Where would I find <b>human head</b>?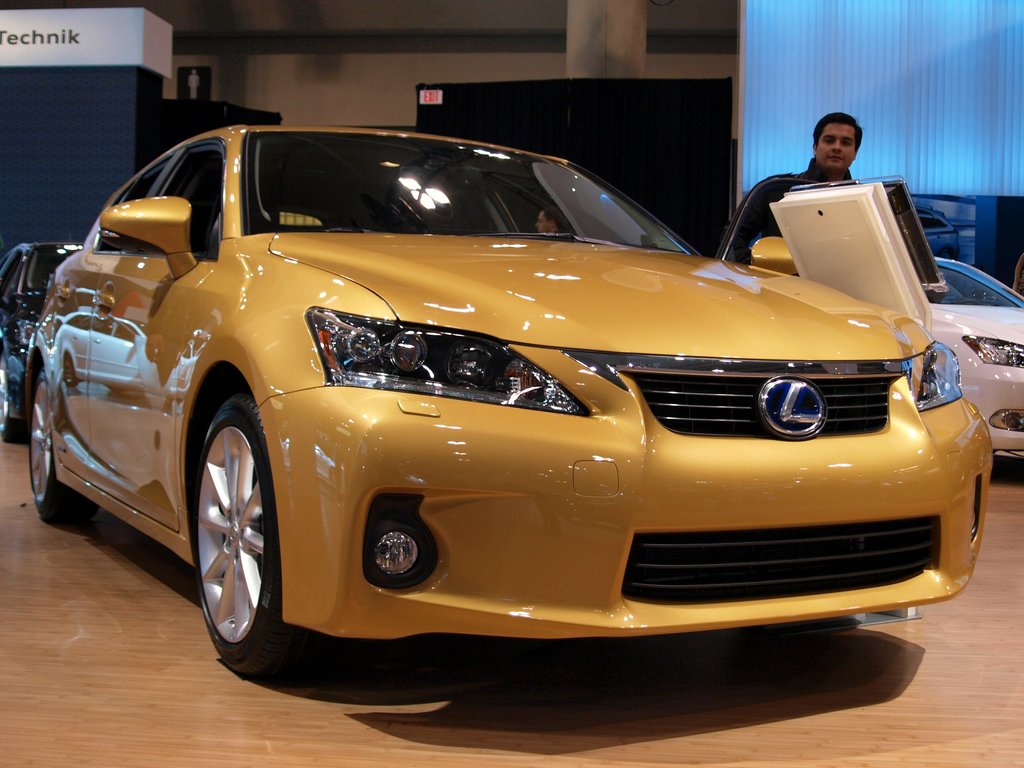
At (534, 205, 571, 237).
